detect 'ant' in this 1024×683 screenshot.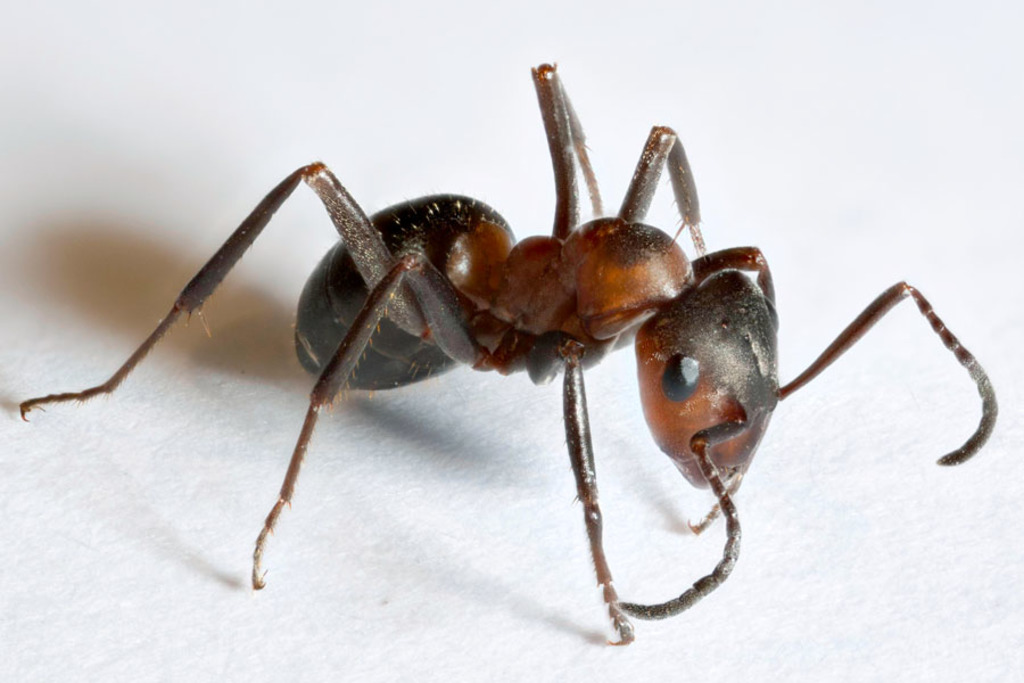
Detection: detection(22, 61, 997, 642).
